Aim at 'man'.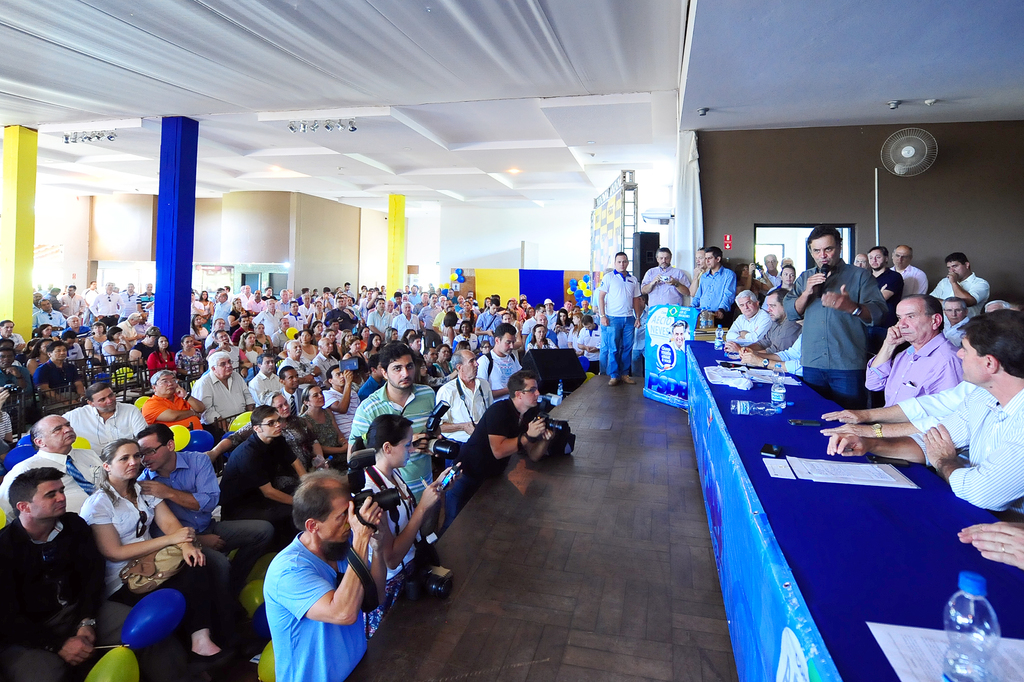
Aimed at bbox=[925, 287, 975, 350].
